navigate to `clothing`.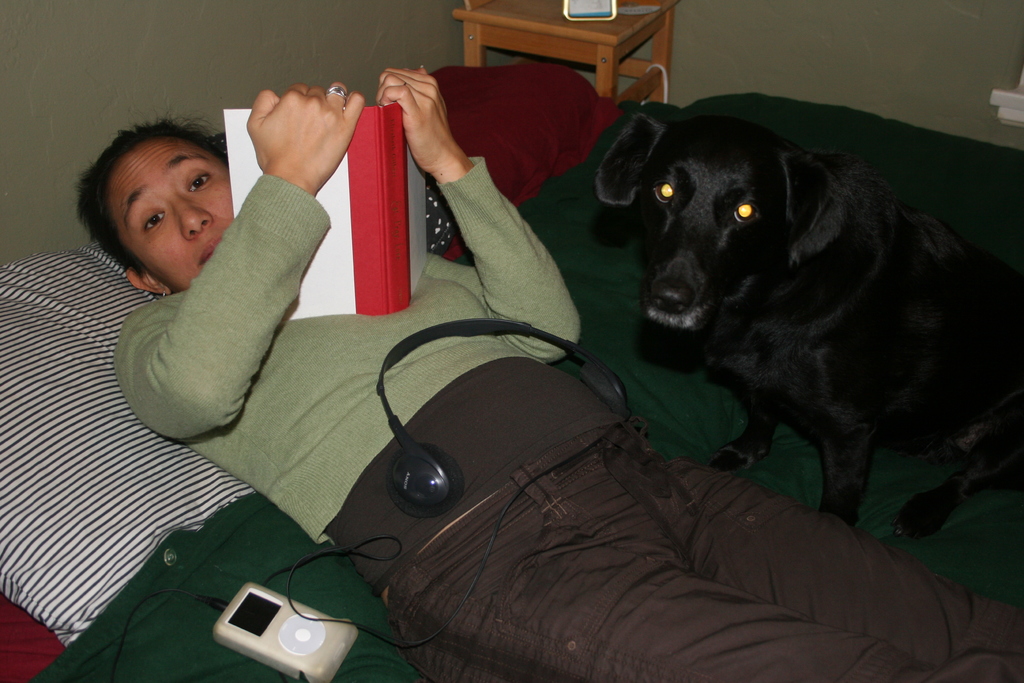
Navigation target: (112,159,1023,682).
